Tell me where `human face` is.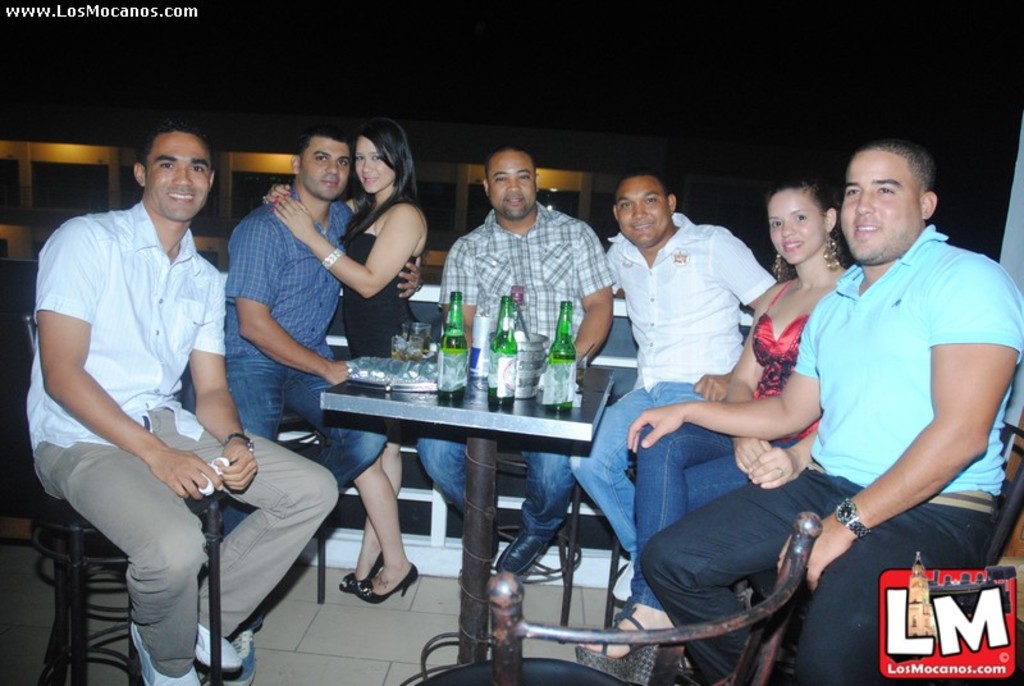
`human face` is at detection(486, 151, 538, 219).
